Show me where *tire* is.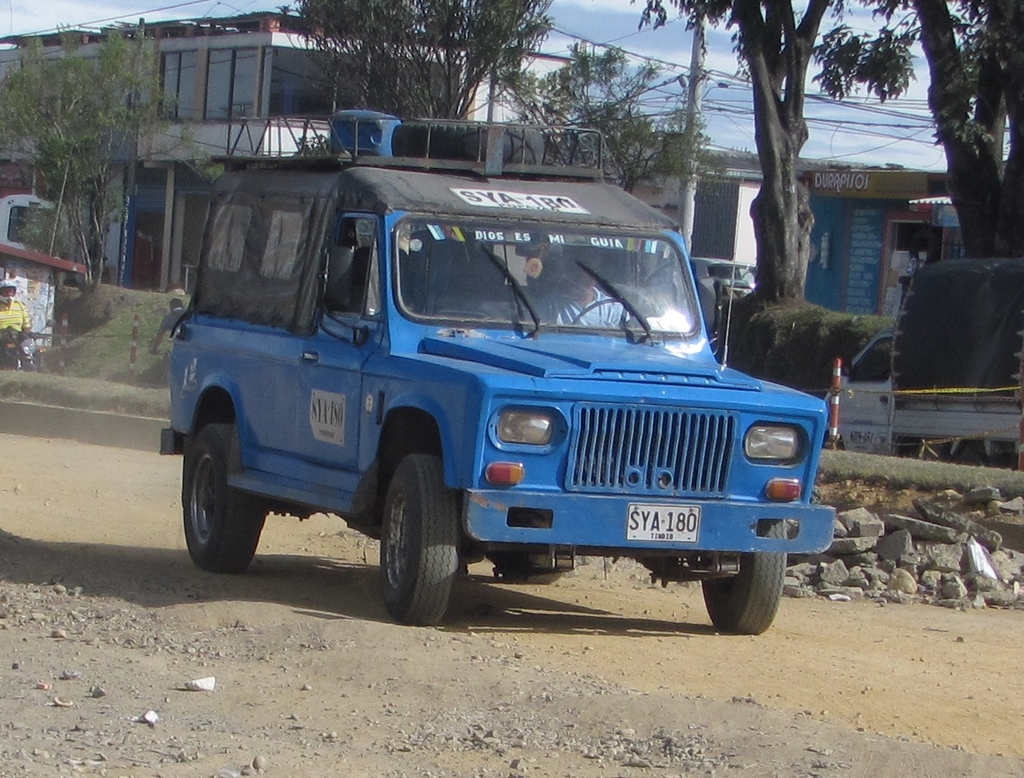
*tire* is at pyautogui.locateOnScreen(505, 547, 547, 578).
